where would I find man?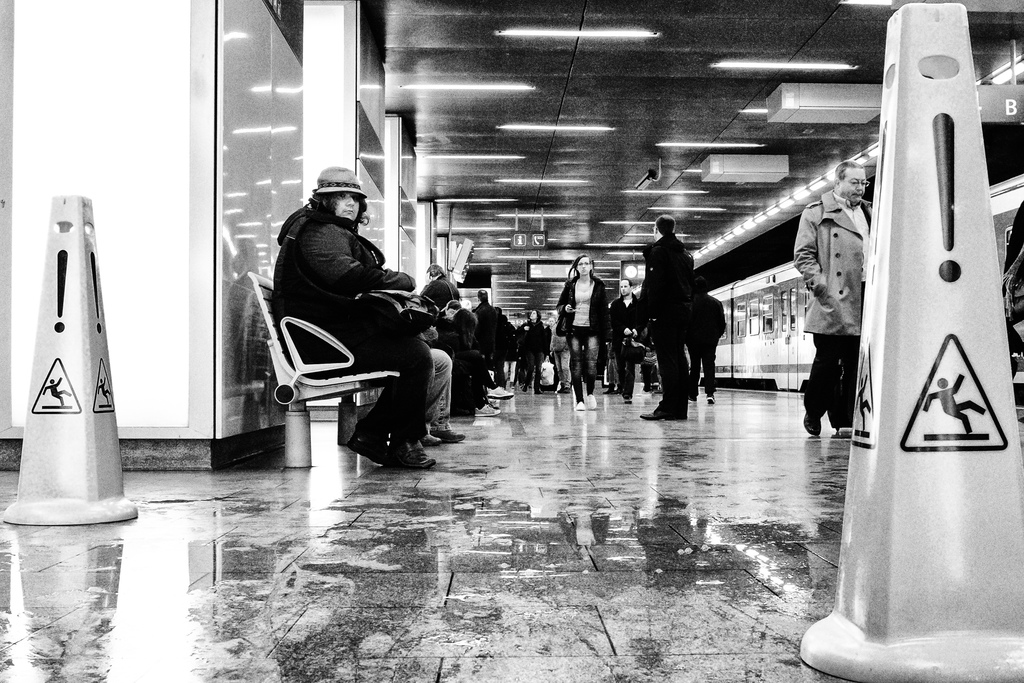
At [794,160,881,437].
